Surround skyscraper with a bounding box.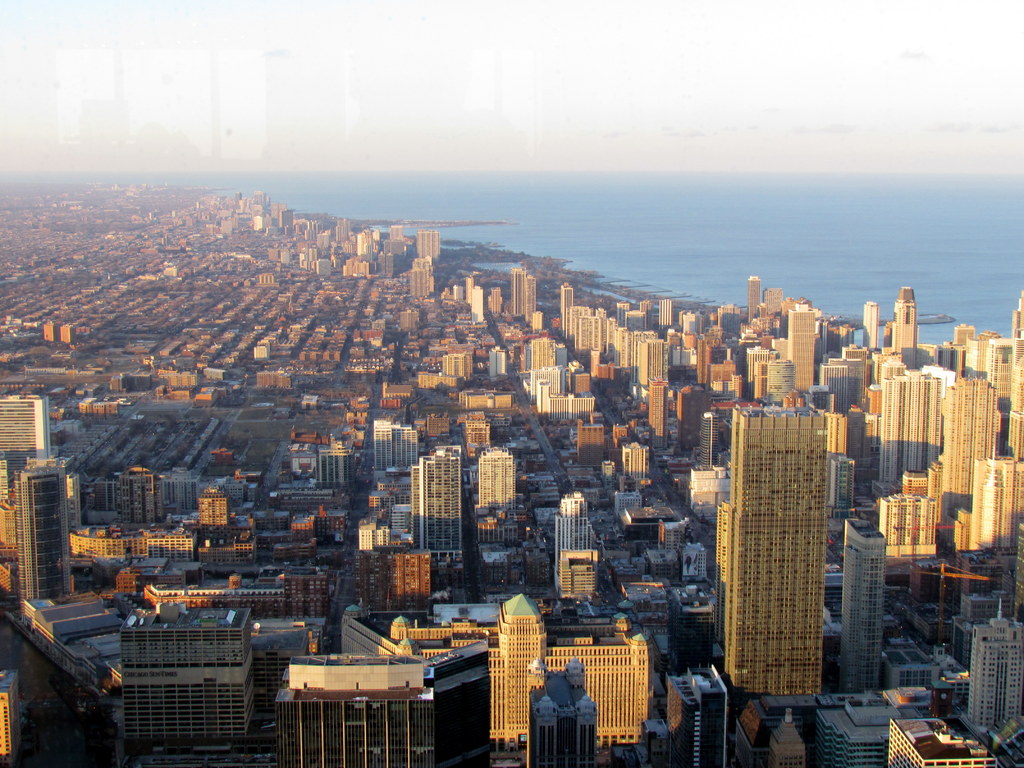
[x1=0, y1=390, x2=57, y2=465].
